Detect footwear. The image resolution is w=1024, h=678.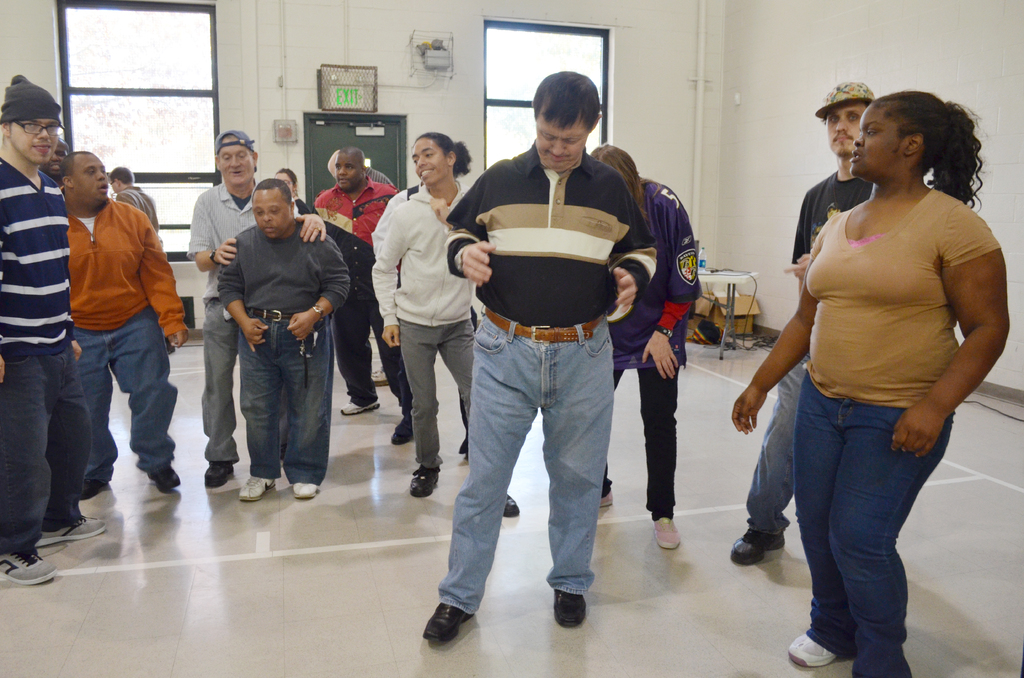
<region>550, 586, 589, 633</region>.
